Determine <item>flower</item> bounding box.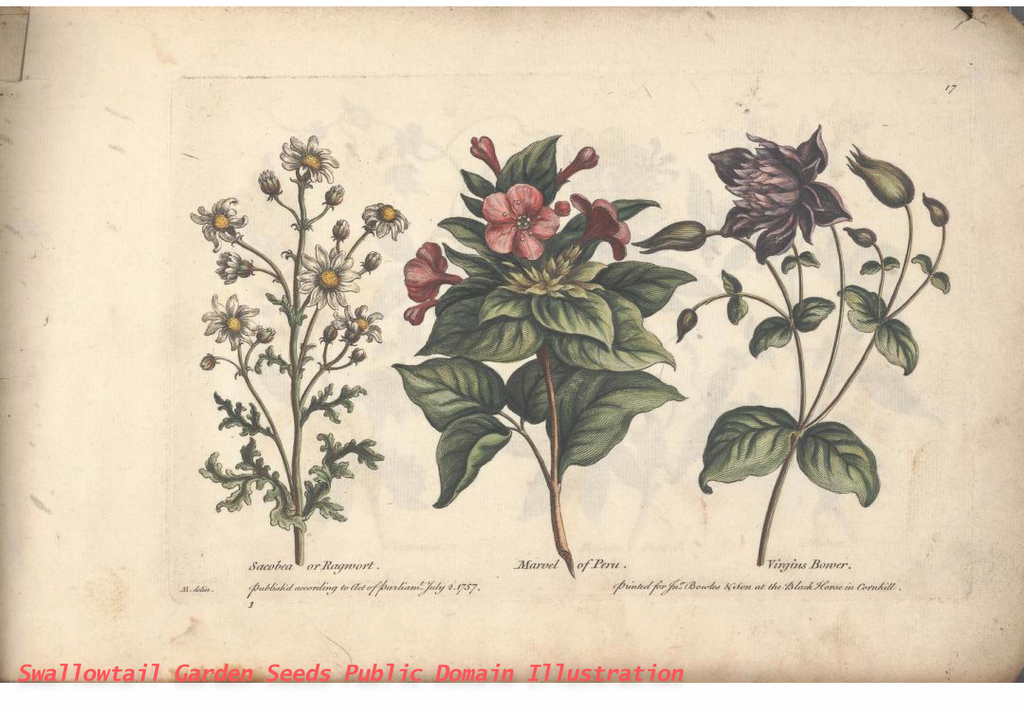
Determined: <bbox>273, 129, 340, 179</bbox>.
